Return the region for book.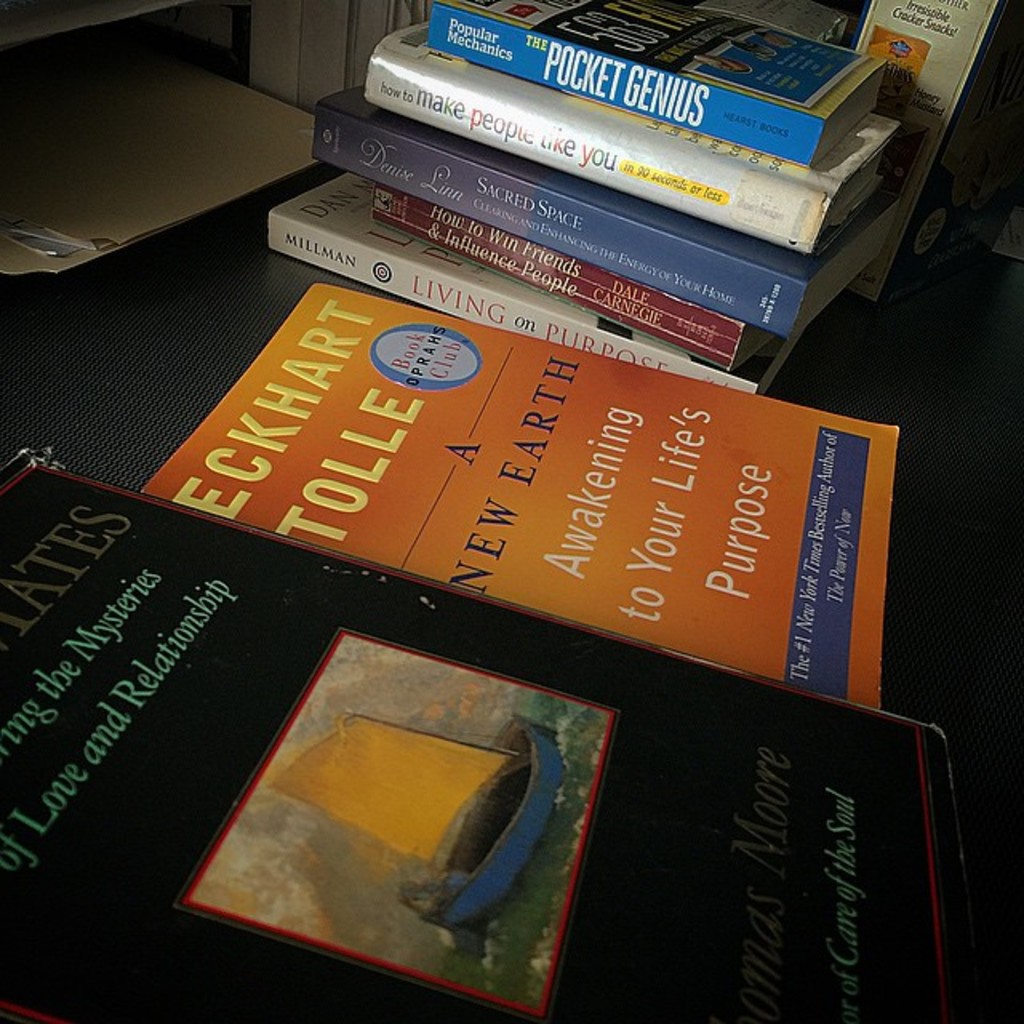
370:186:898:371.
